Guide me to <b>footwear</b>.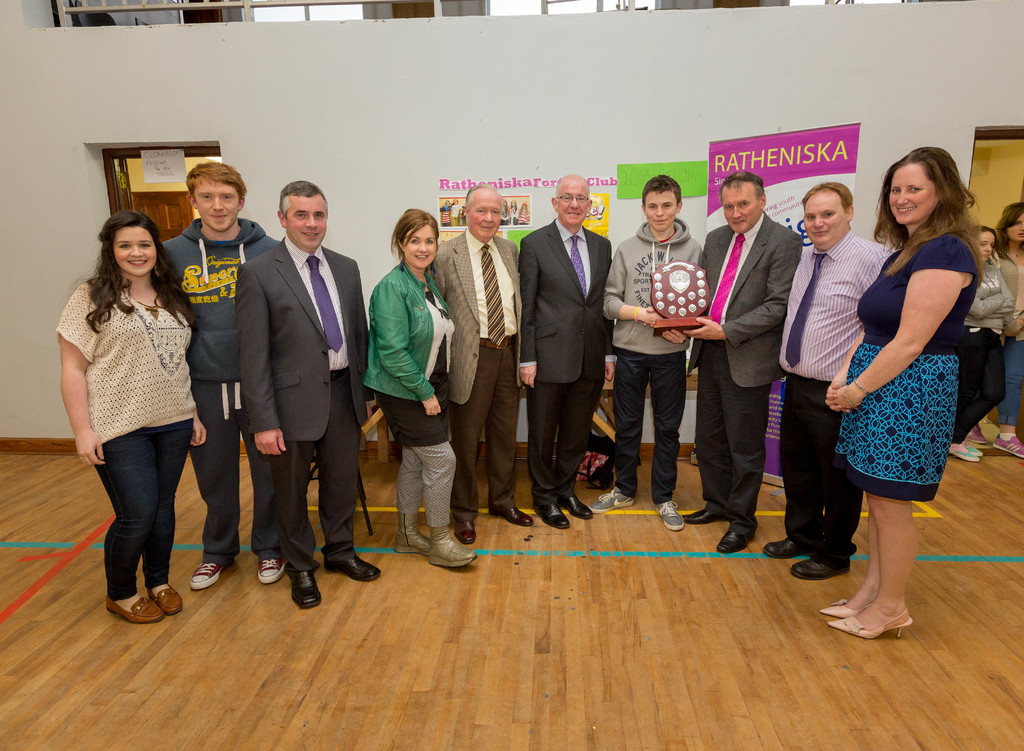
Guidance: <region>681, 501, 716, 522</region>.
